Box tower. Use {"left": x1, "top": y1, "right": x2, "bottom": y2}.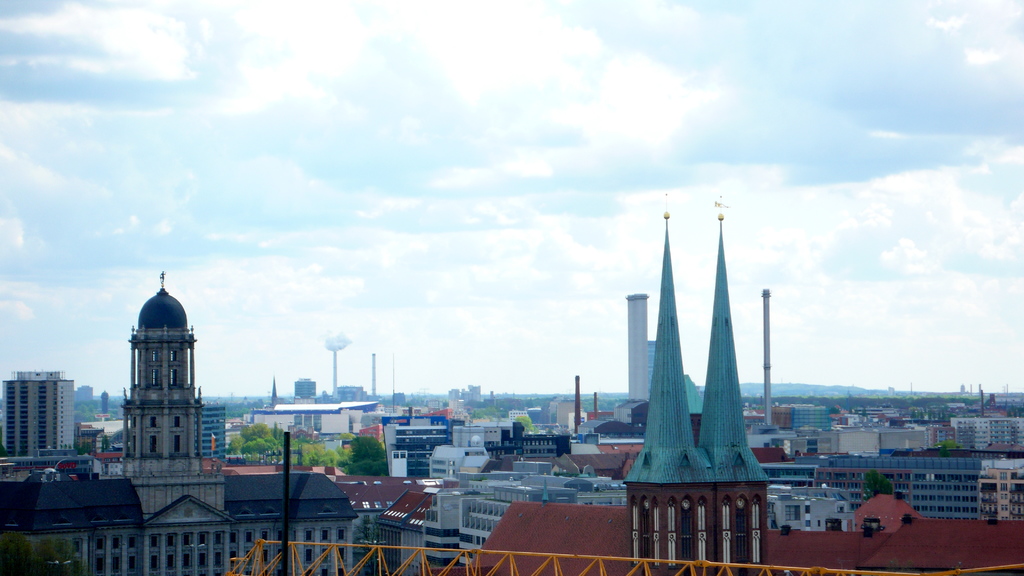
{"left": 631, "top": 296, "right": 652, "bottom": 414}.
